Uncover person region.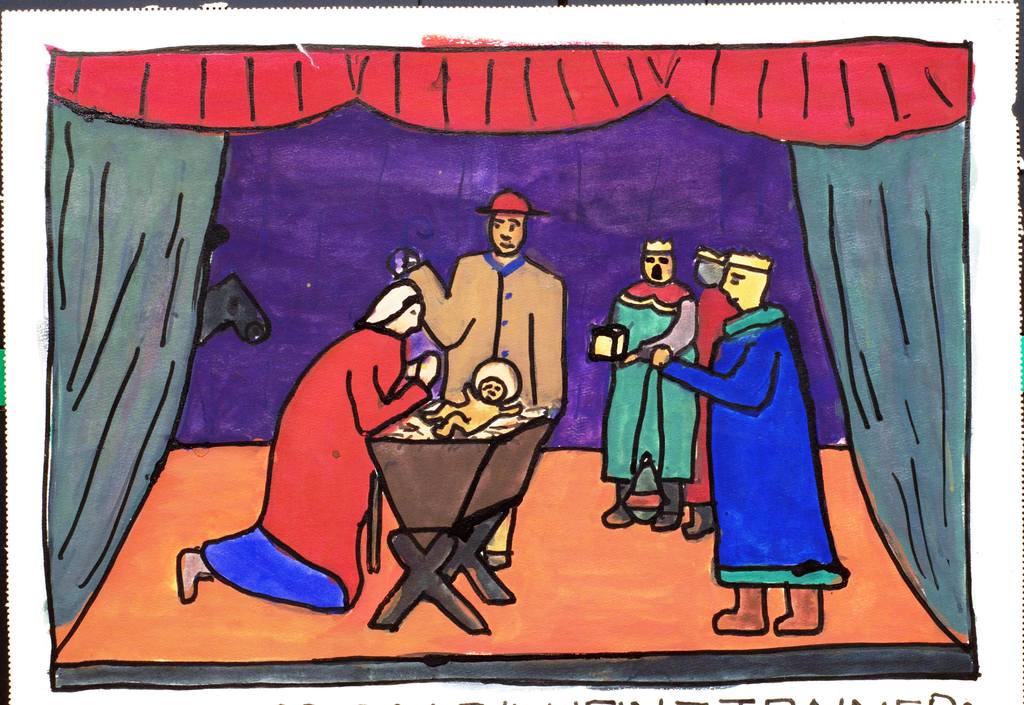
Uncovered: [x1=381, y1=165, x2=561, y2=600].
